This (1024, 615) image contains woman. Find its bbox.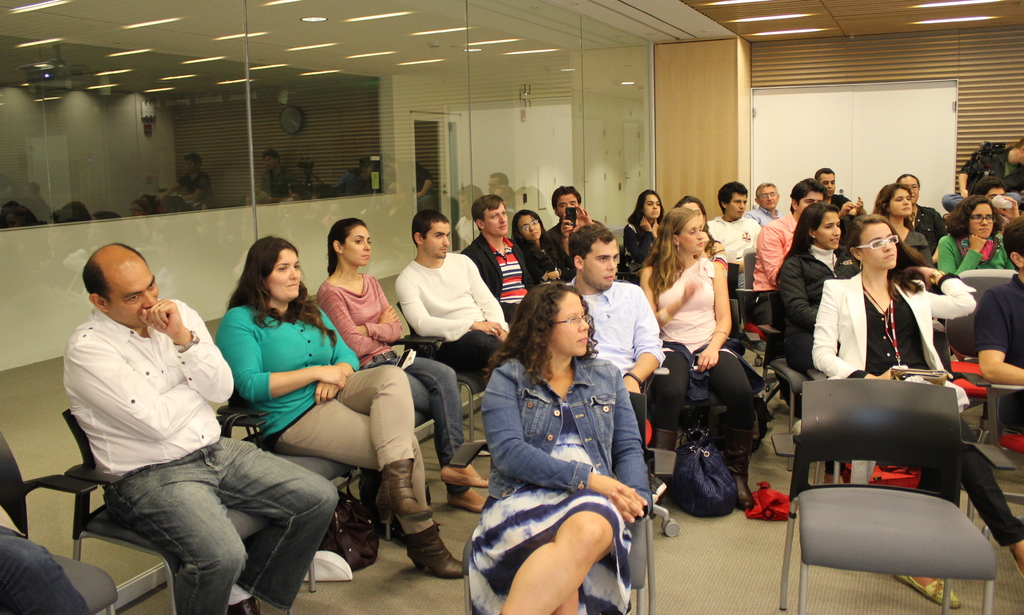
bbox=(813, 214, 1023, 611).
